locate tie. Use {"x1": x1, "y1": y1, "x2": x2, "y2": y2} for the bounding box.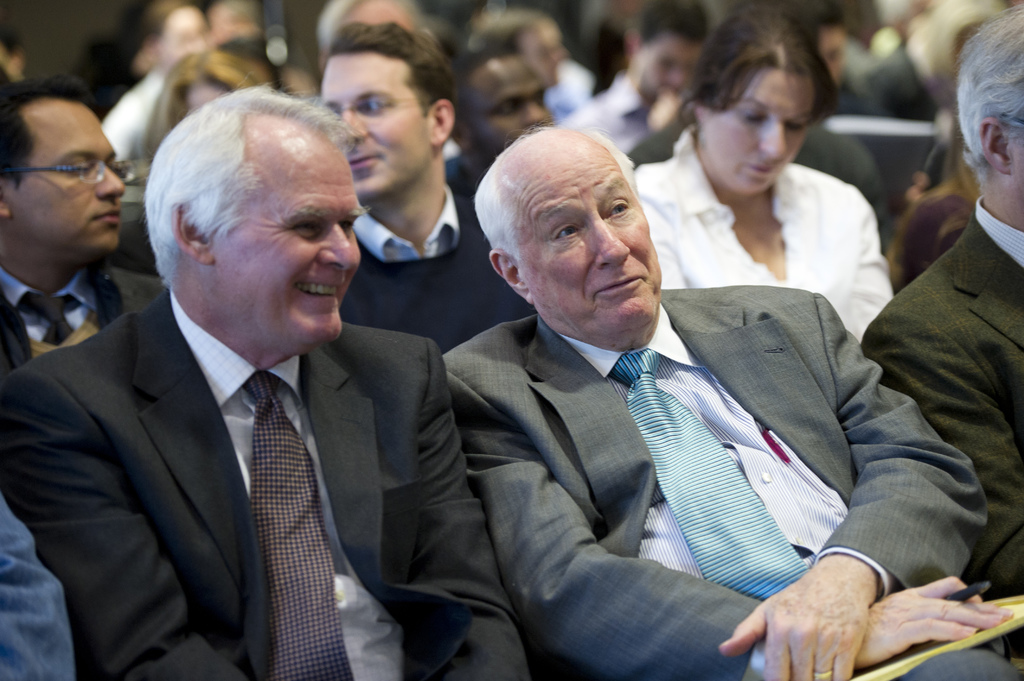
{"x1": 19, "y1": 291, "x2": 84, "y2": 348}.
